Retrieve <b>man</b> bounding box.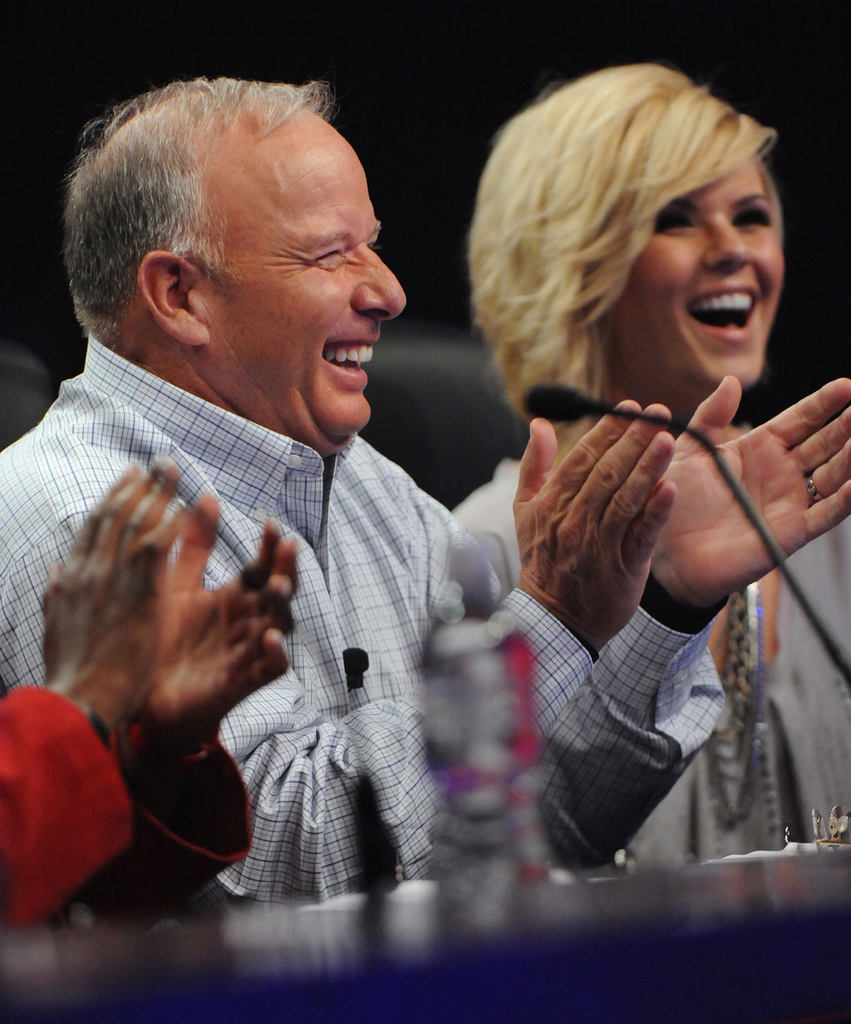
Bounding box: region(3, 44, 850, 914).
